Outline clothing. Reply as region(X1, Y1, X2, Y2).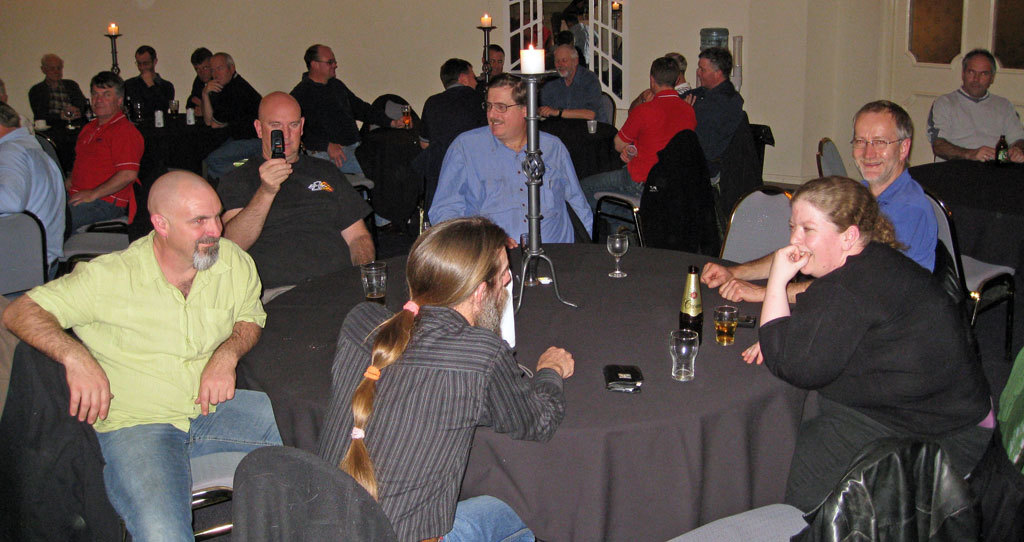
region(34, 76, 93, 151).
